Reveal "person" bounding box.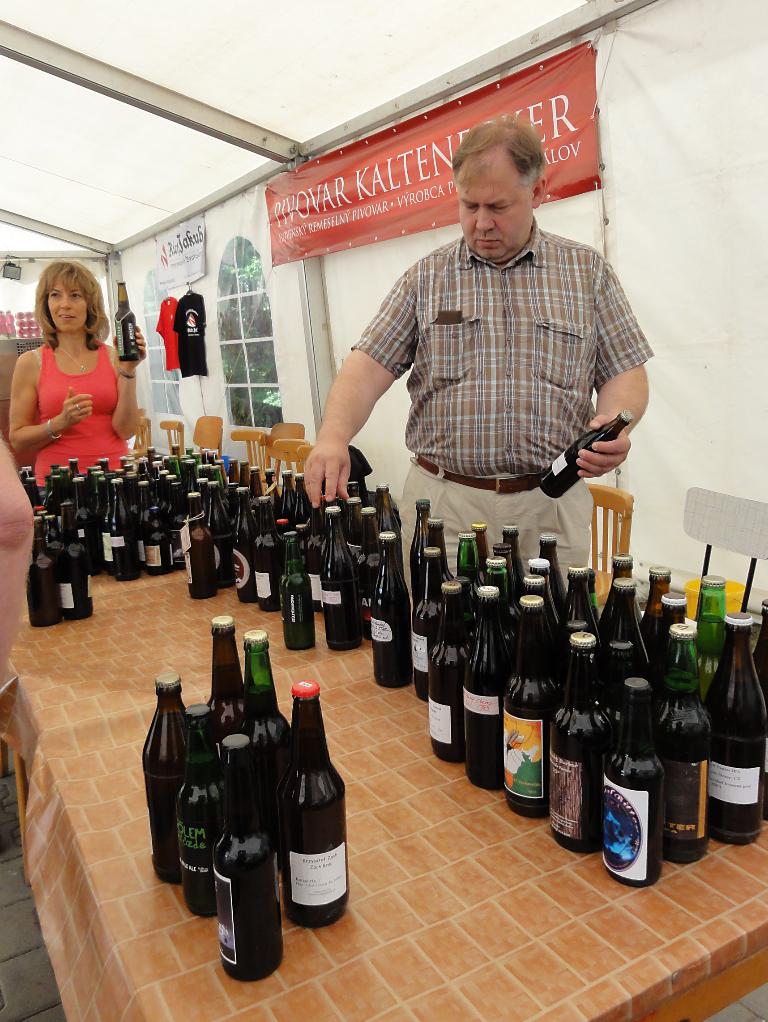
Revealed: detection(296, 120, 653, 597).
